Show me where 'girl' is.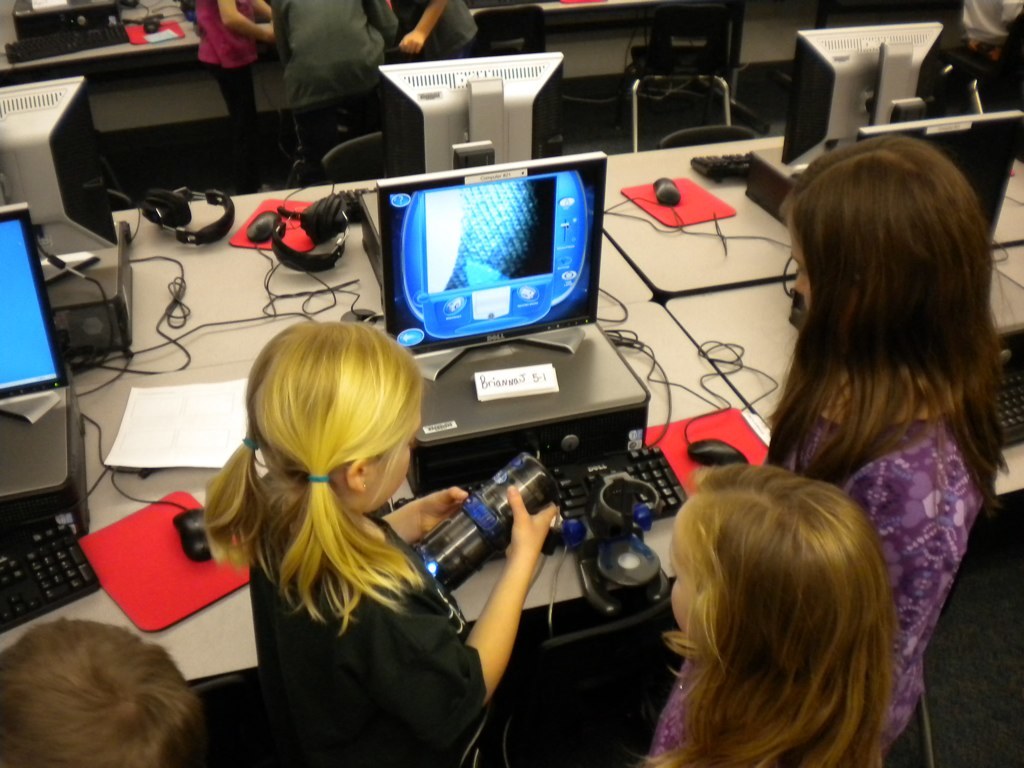
'girl' is at rect(644, 462, 893, 767).
